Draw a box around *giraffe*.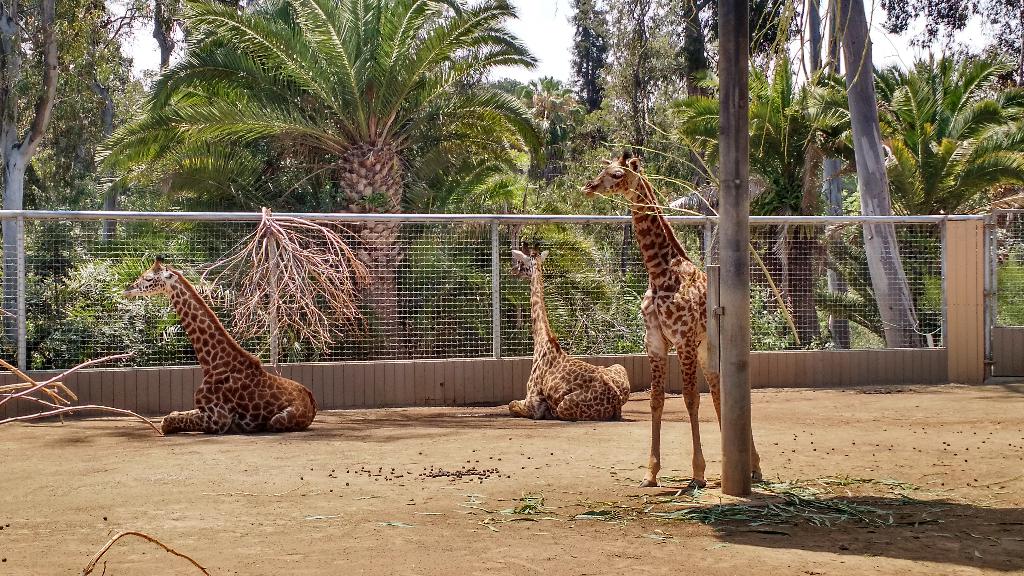
(x1=509, y1=236, x2=635, y2=428).
